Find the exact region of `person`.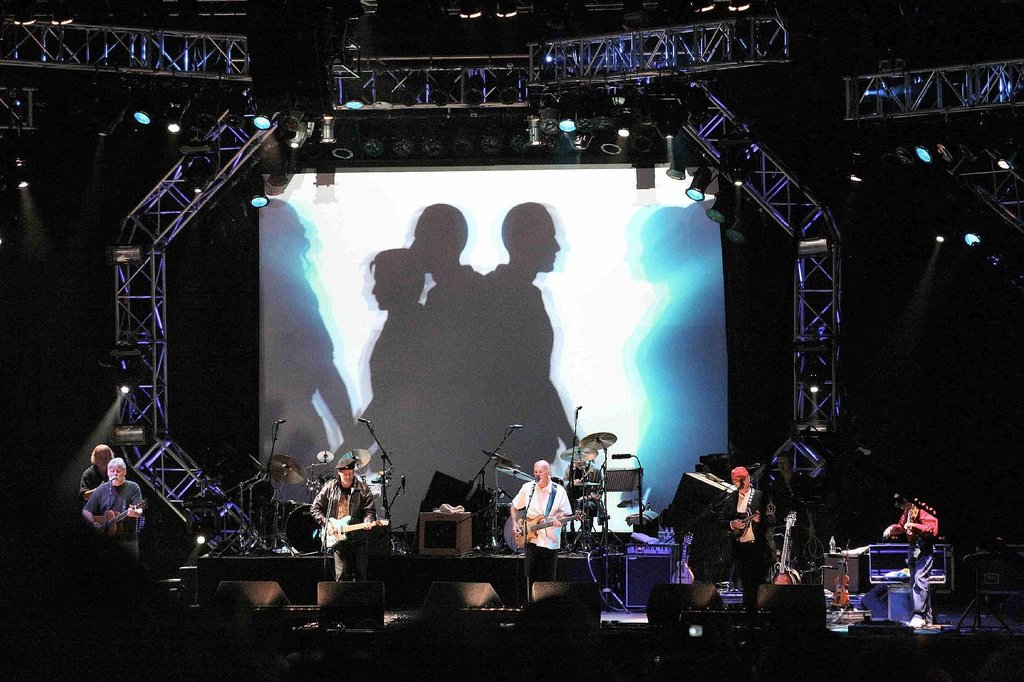
Exact region: 512, 452, 568, 575.
